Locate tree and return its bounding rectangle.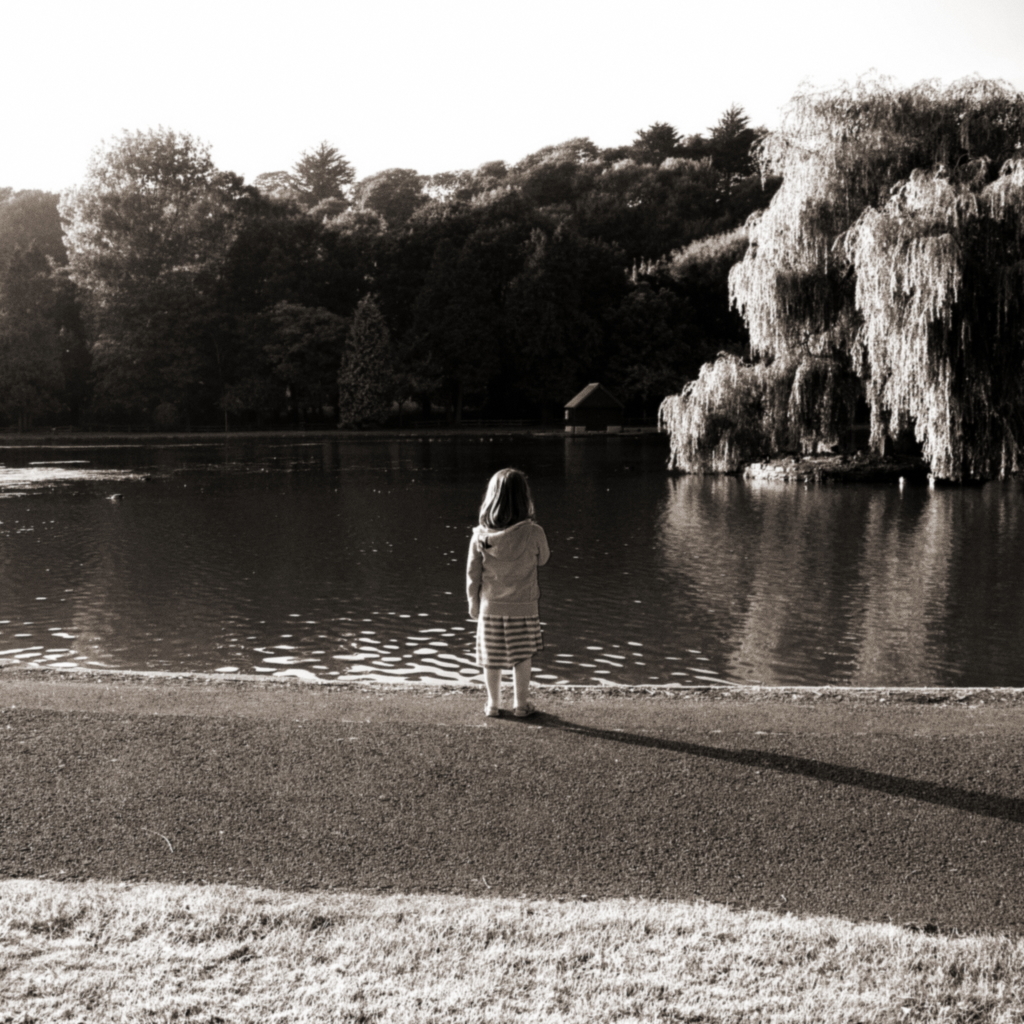
[x1=289, y1=140, x2=366, y2=209].
